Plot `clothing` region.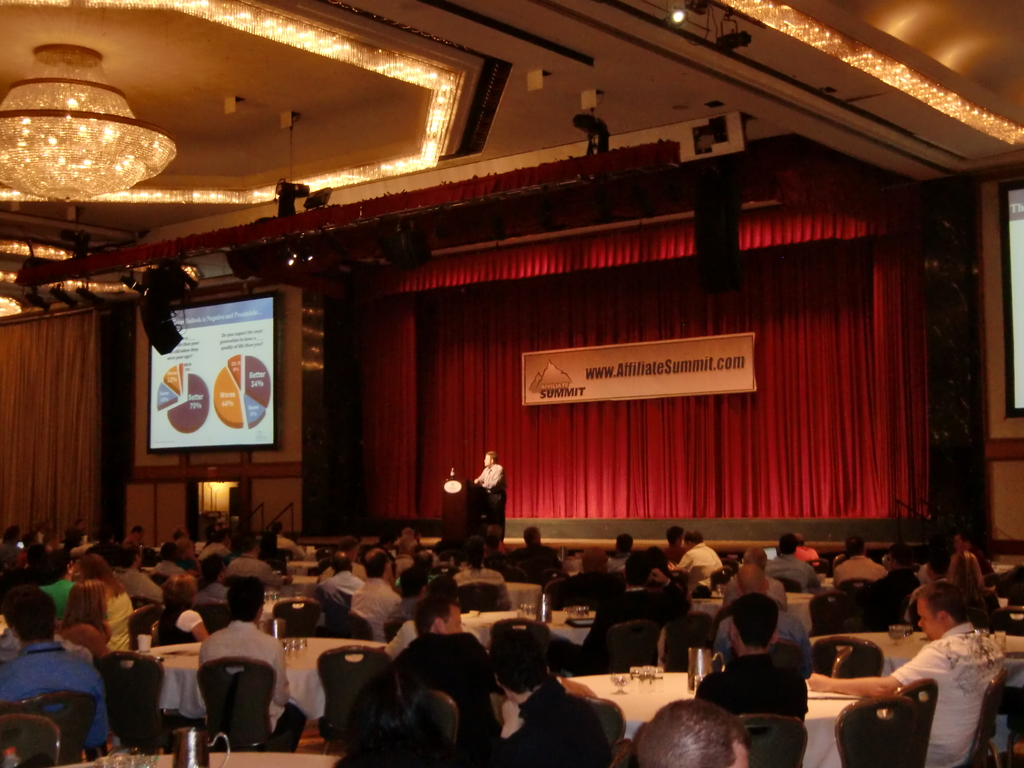
Plotted at box=[881, 605, 1009, 749].
